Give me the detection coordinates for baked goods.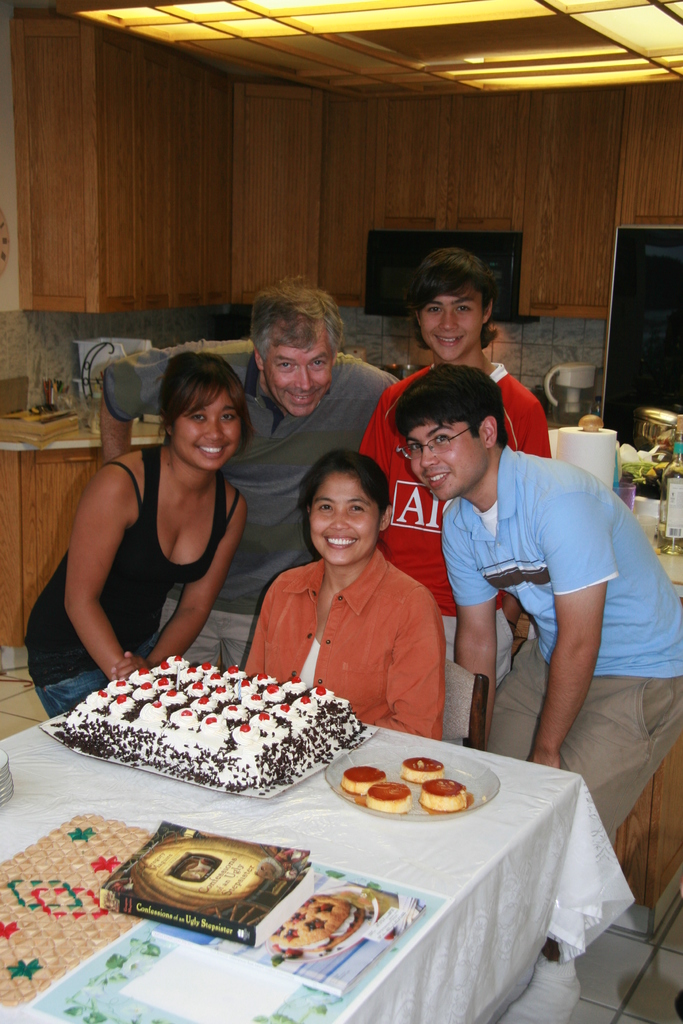
<box>418,776,472,812</box>.
